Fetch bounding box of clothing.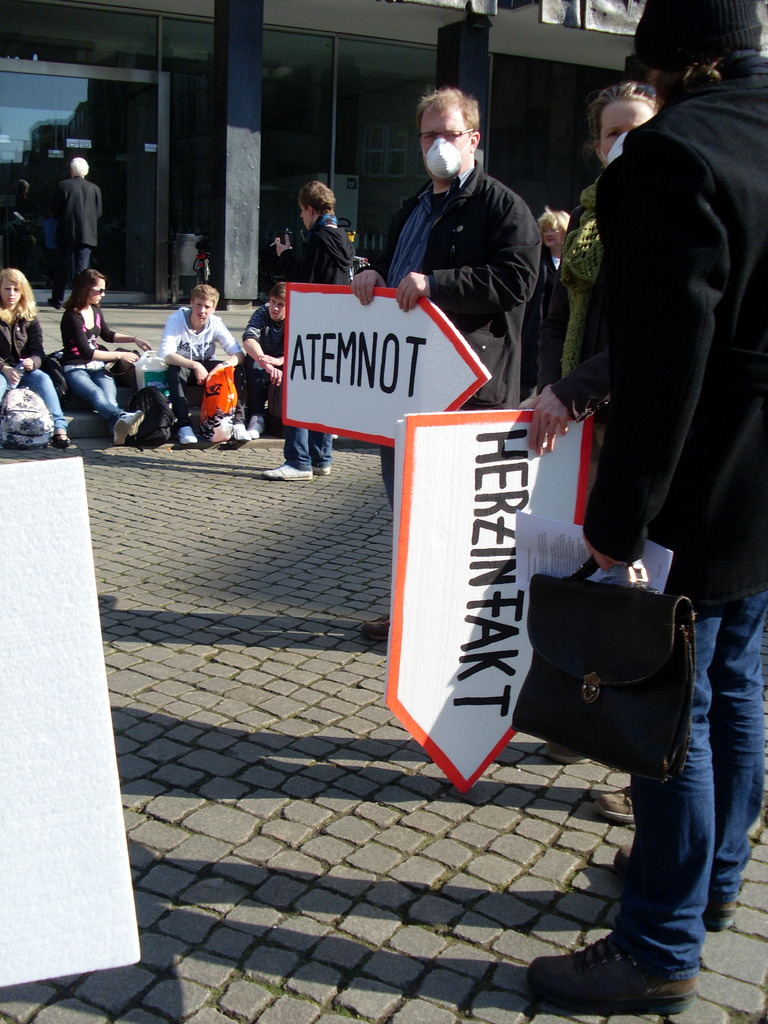
Bbox: {"x1": 371, "y1": 159, "x2": 538, "y2": 533}.
